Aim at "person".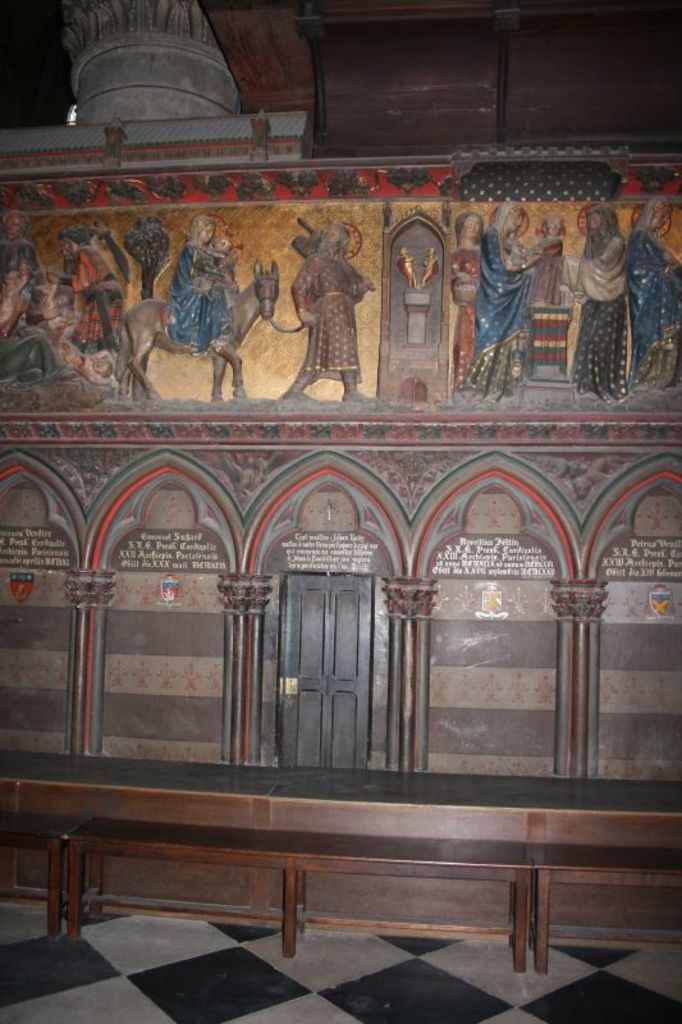
Aimed at locate(59, 220, 118, 358).
